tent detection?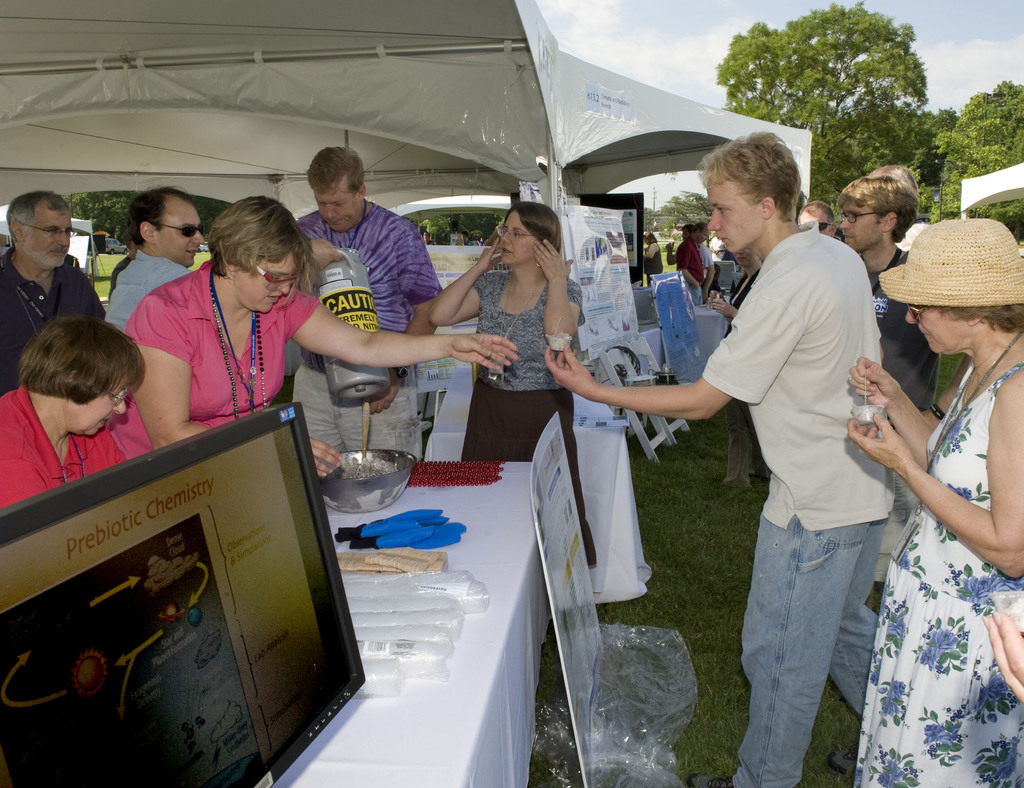
pyautogui.locateOnScreen(0, 0, 814, 277)
